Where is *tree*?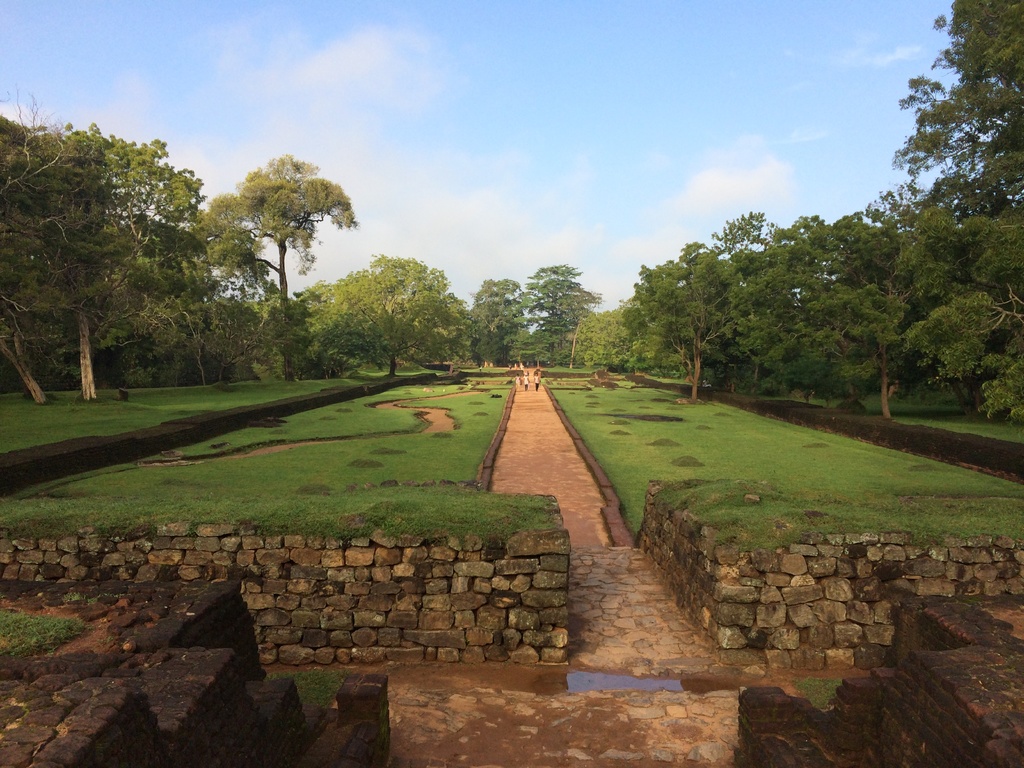
bbox=[199, 147, 350, 383].
